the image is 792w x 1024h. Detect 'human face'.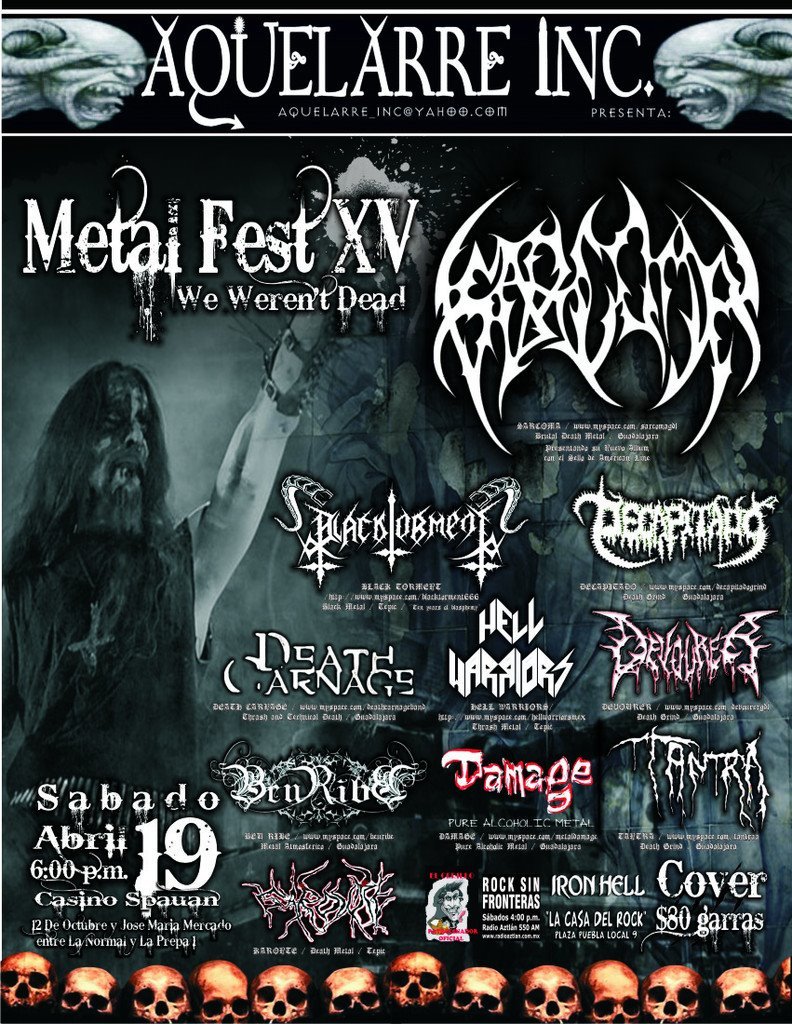
Detection: 88/371/155/529.
